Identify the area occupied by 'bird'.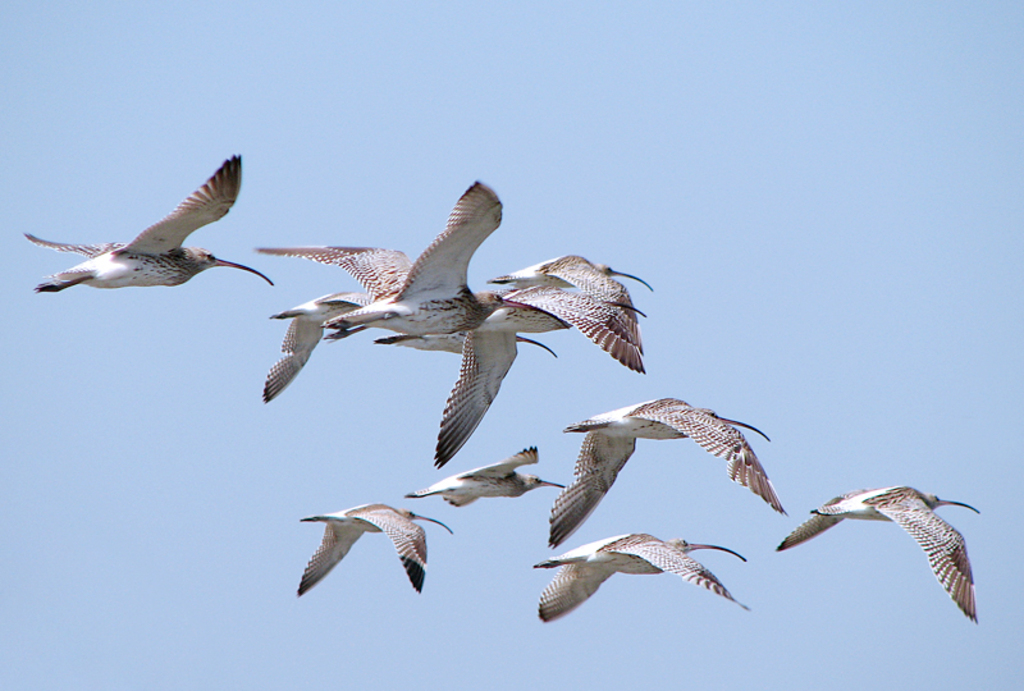
Area: <box>772,485,978,626</box>.
